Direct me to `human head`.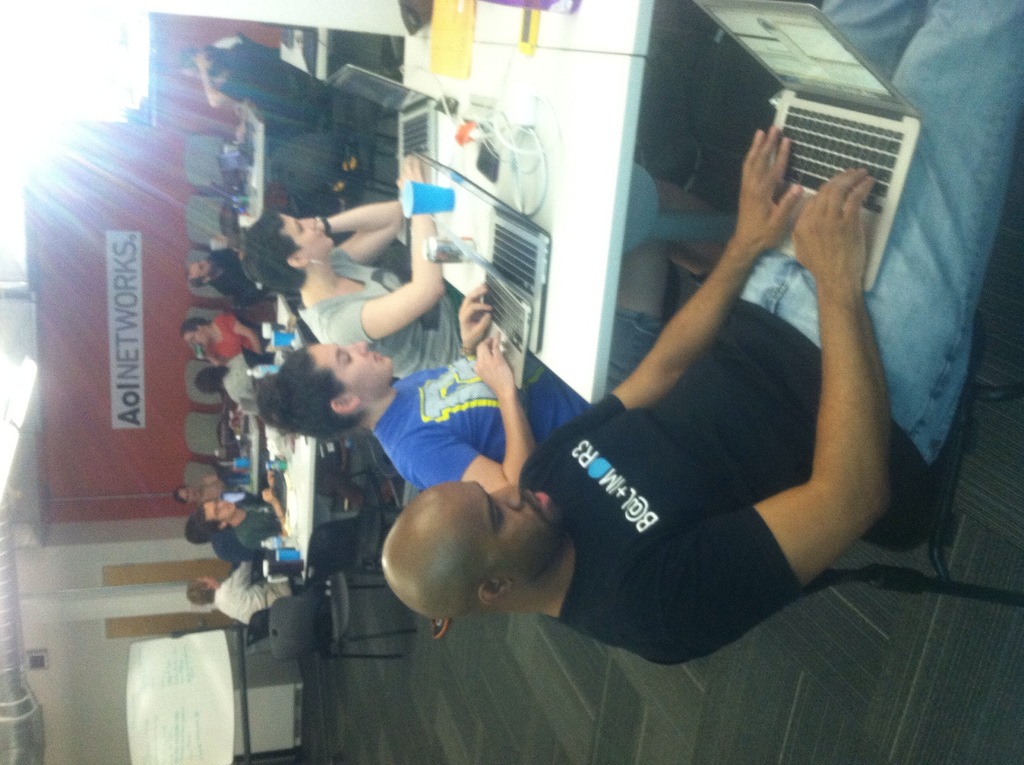
Direction: bbox=(388, 475, 579, 640).
